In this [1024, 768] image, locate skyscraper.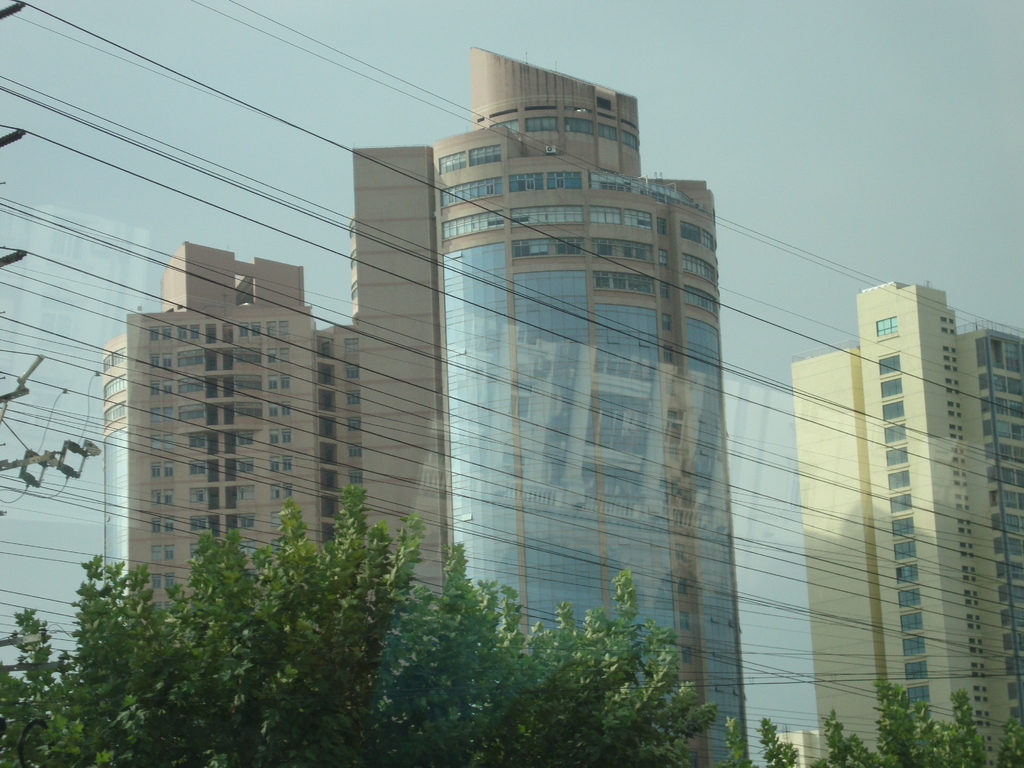
Bounding box: (97,232,372,621).
